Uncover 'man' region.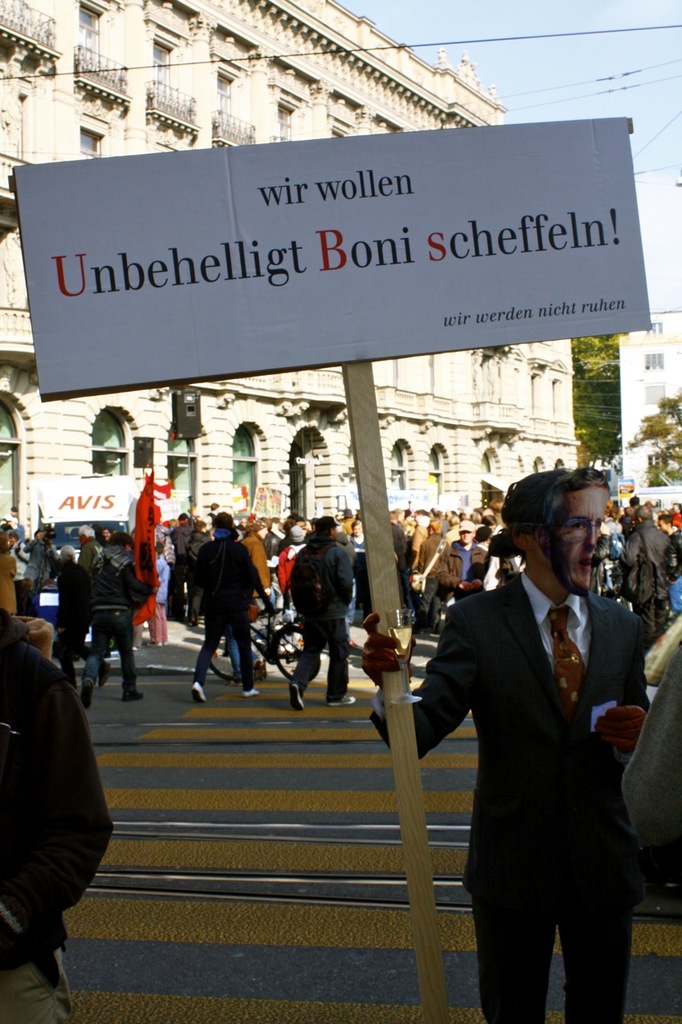
Uncovered: 408 457 662 1023.
